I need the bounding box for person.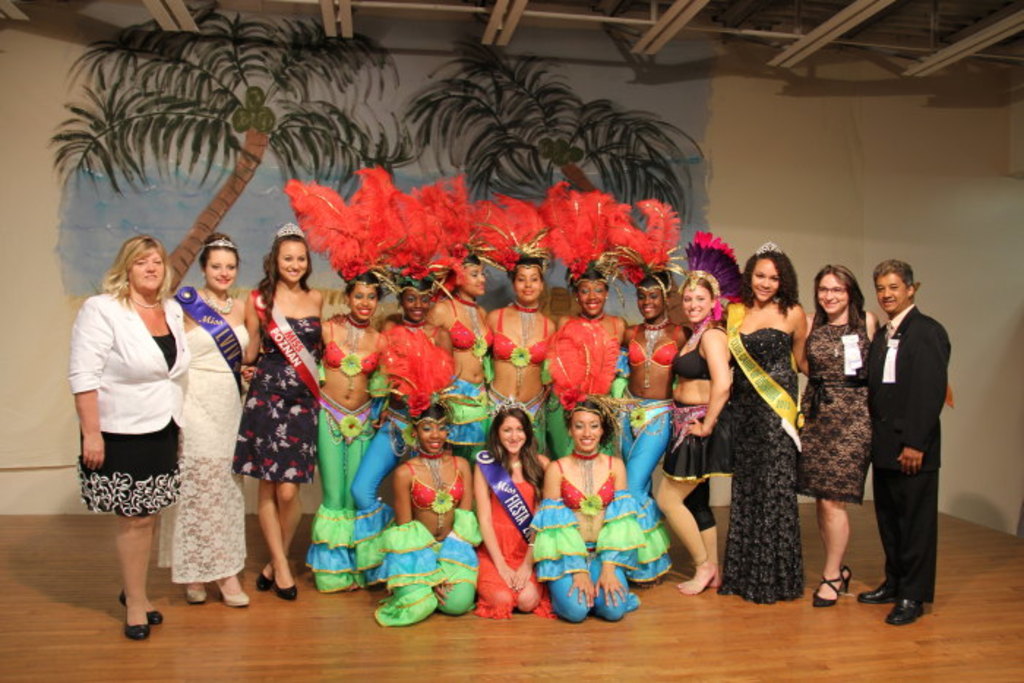
Here it is: (647, 256, 734, 601).
